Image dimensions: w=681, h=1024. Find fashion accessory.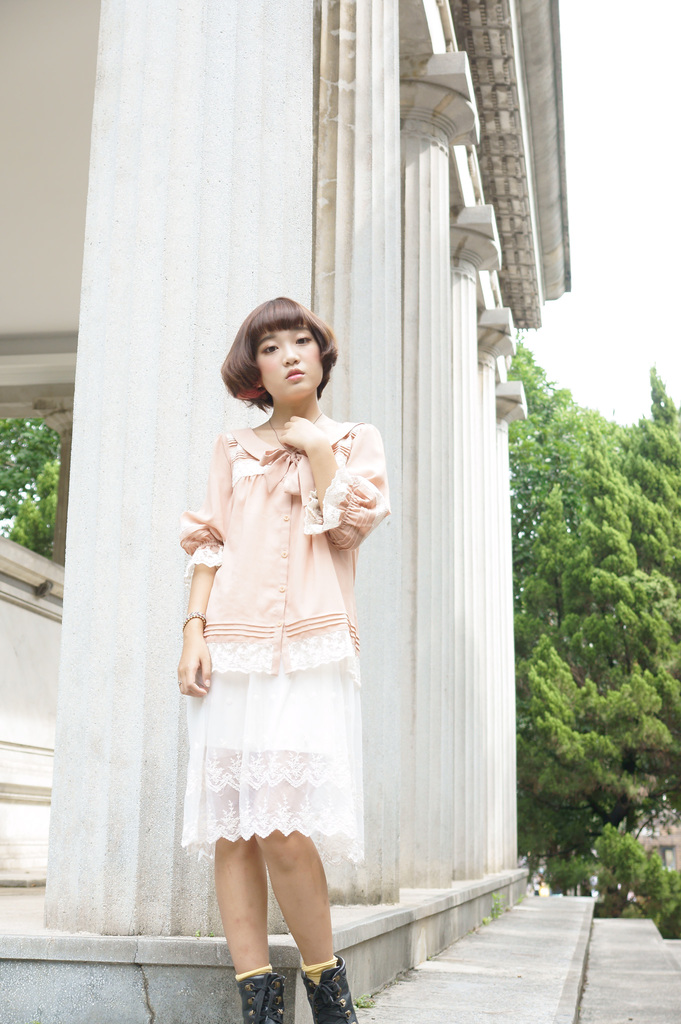
locate(237, 977, 283, 1023).
